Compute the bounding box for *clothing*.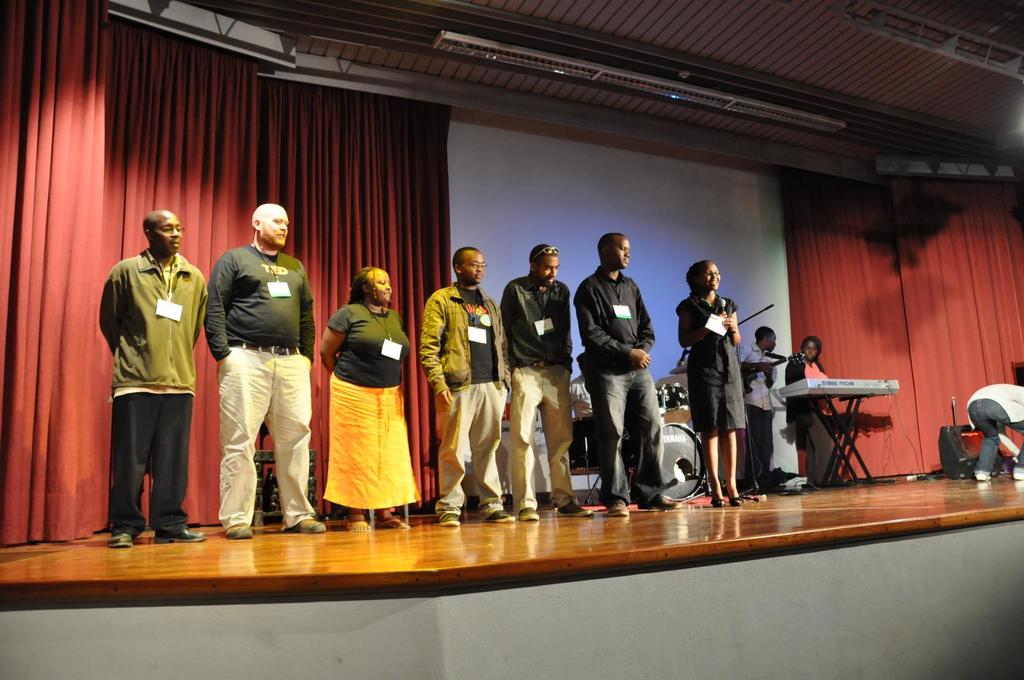
bbox=[966, 386, 1023, 475].
